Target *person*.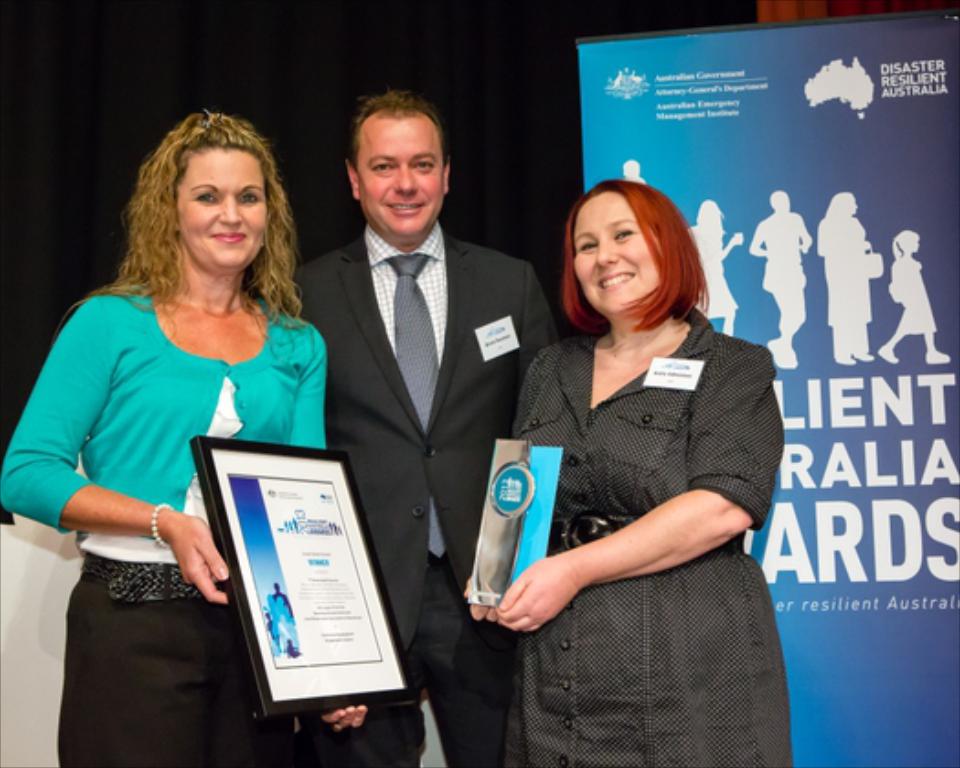
Target region: [x1=812, y1=192, x2=880, y2=369].
